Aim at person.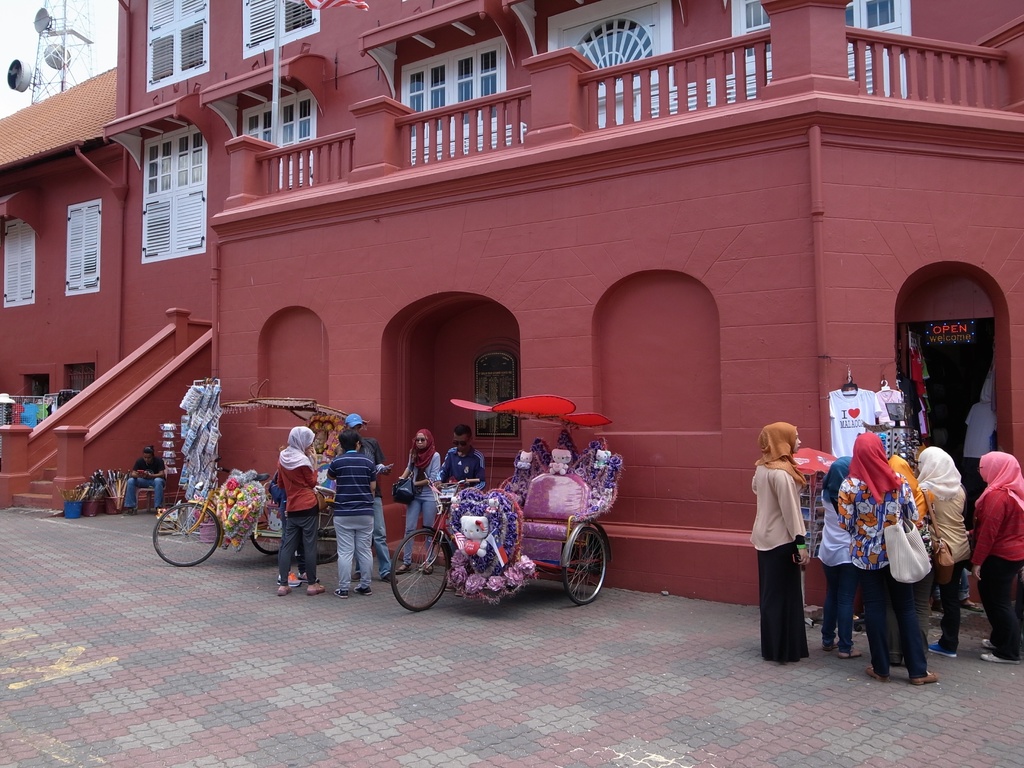
Aimed at rect(431, 424, 493, 560).
